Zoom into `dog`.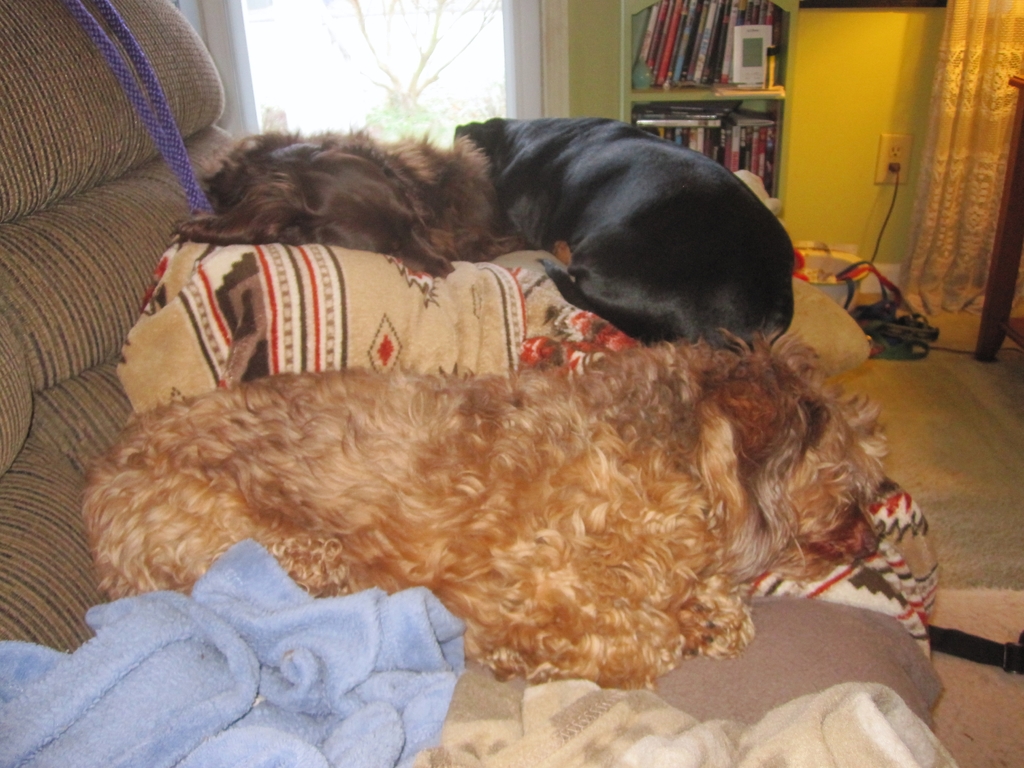
Zoom target: region(79, 328, 890, 693).
